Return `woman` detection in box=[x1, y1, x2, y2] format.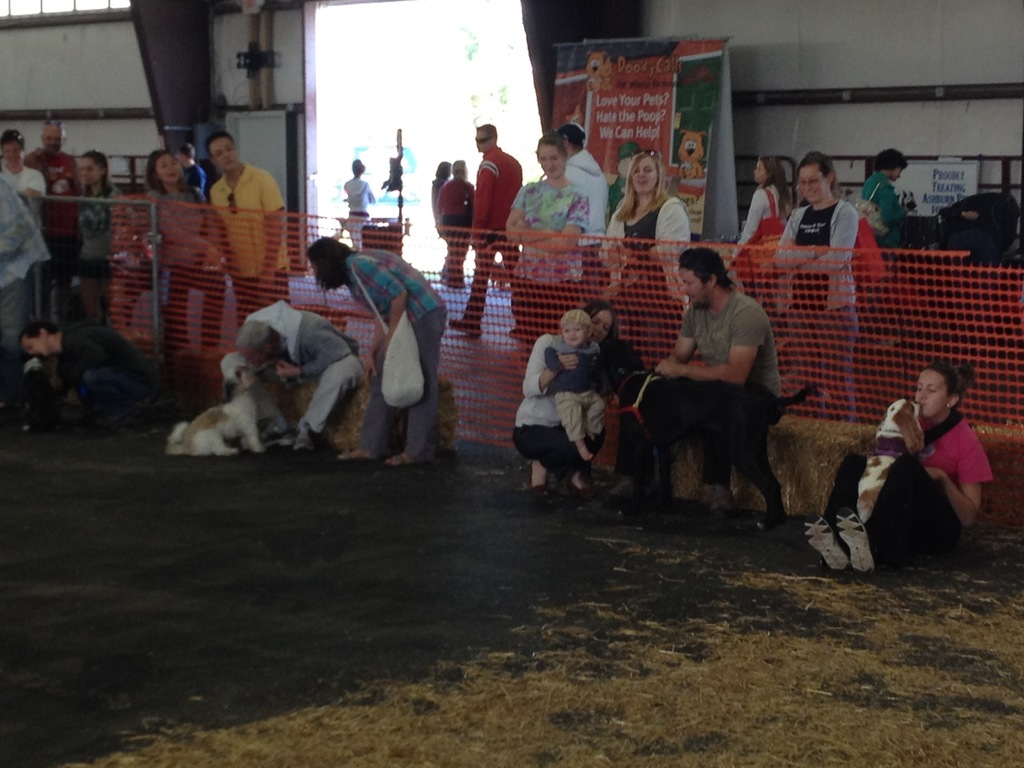
box=[856, 147, 913, 274].
